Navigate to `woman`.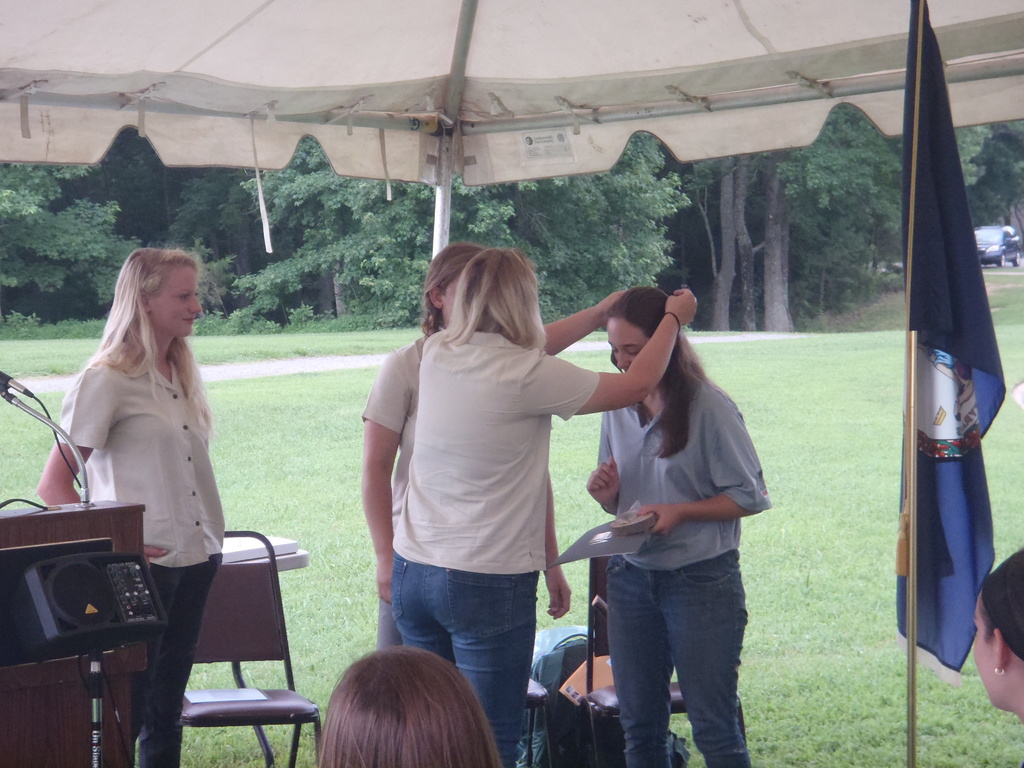
Navigation target: select_region(36, 241, 228, 767).
